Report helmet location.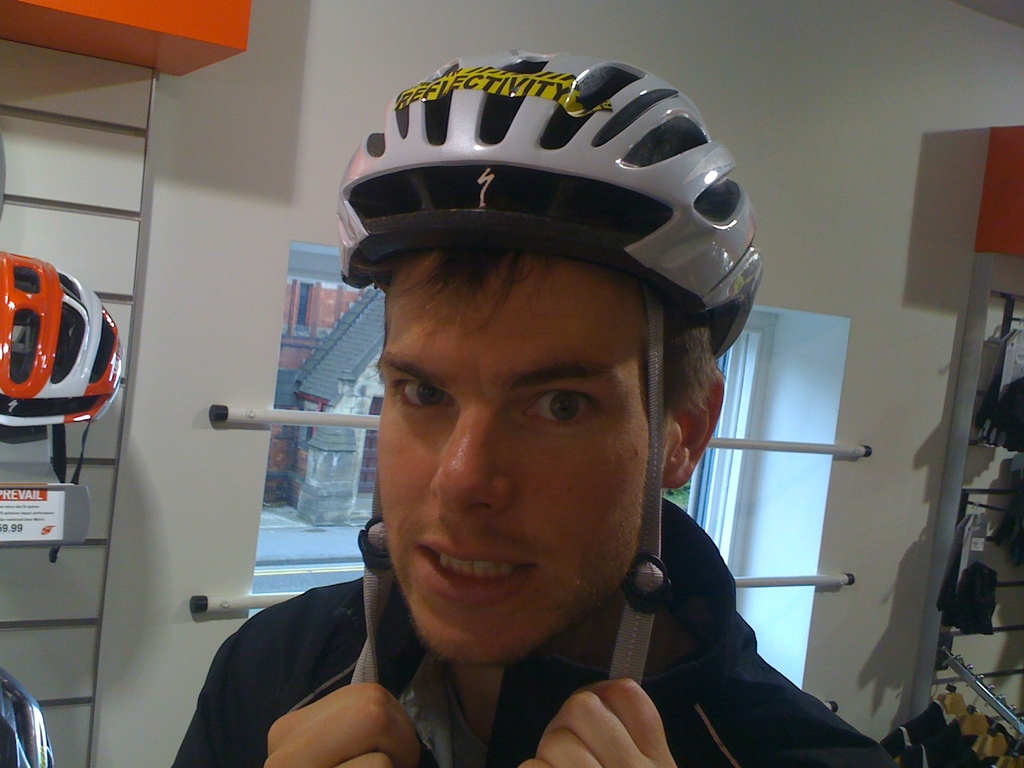
Report: box=[336, 51, 764, 685].
